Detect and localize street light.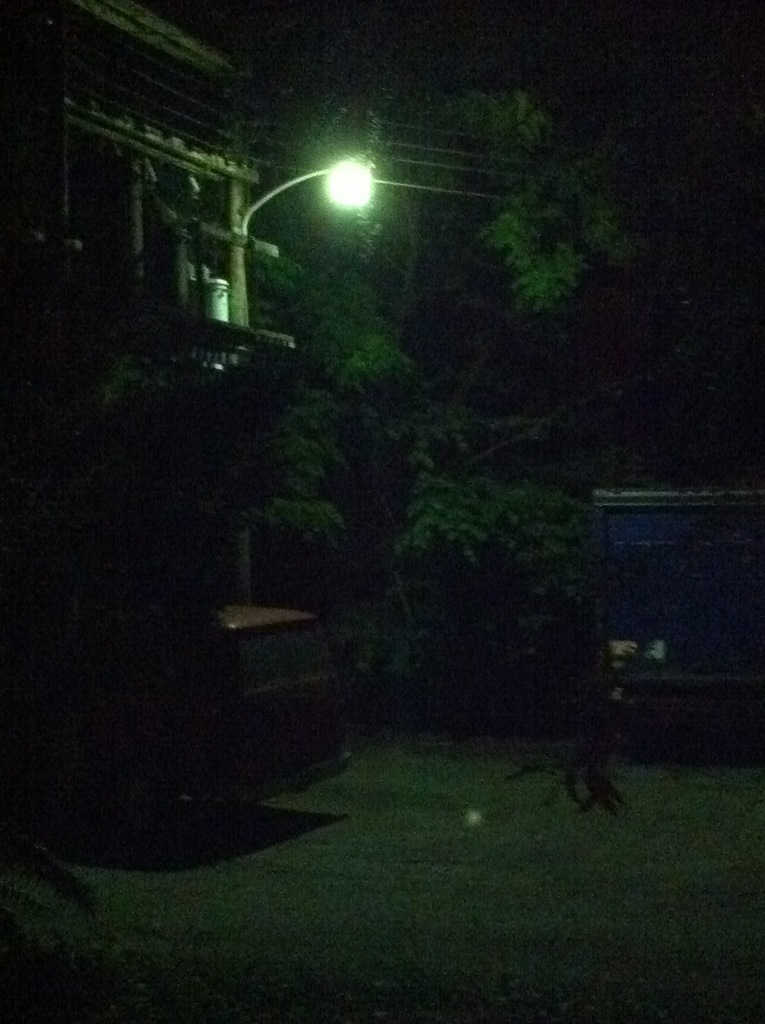
Localized at locate(173, 114, 377, 778).
